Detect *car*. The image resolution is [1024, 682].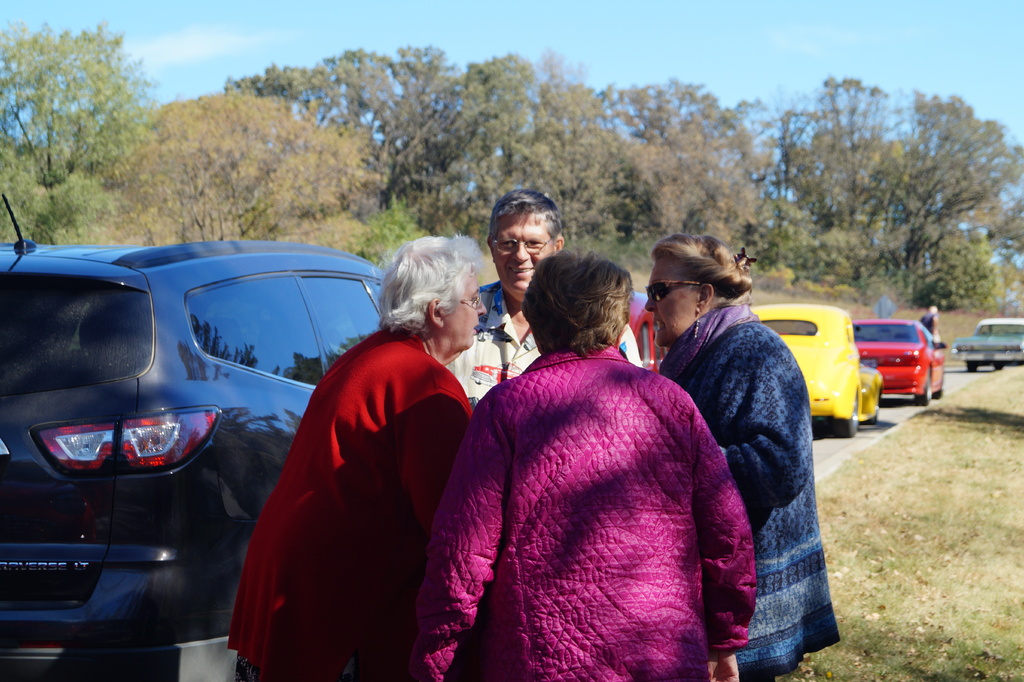
crop(951, 316, 1023, 373).
